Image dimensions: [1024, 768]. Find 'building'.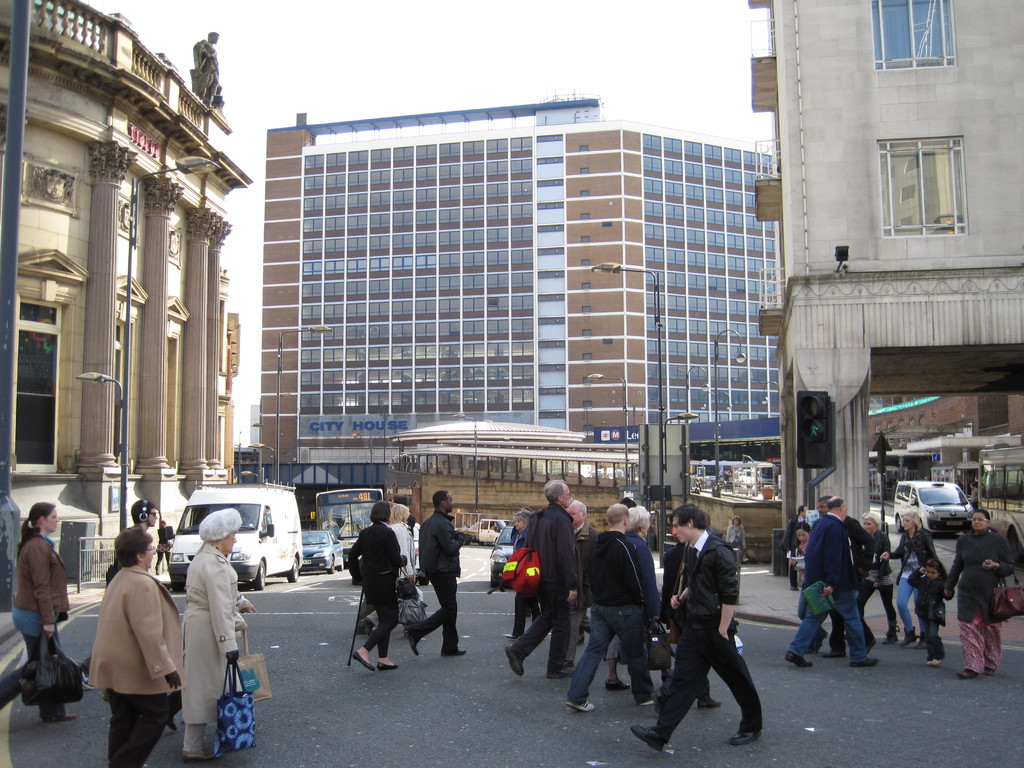
Rect(216, 73, 833, 497).
